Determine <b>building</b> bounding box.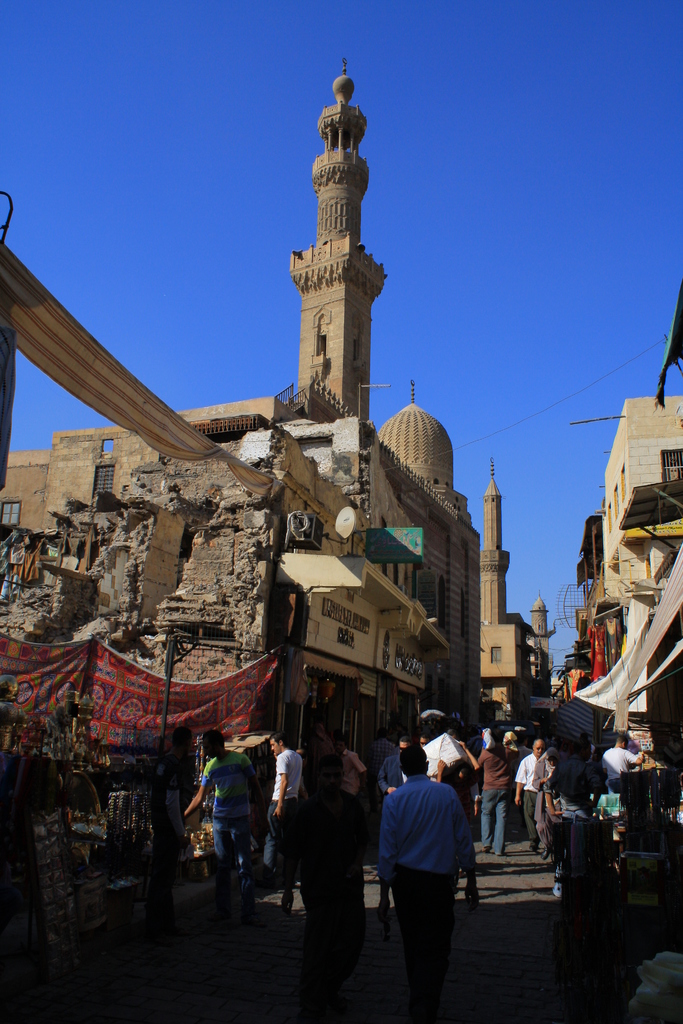
Determined: <bbox>472, 477, 557, 725</bbox>.
